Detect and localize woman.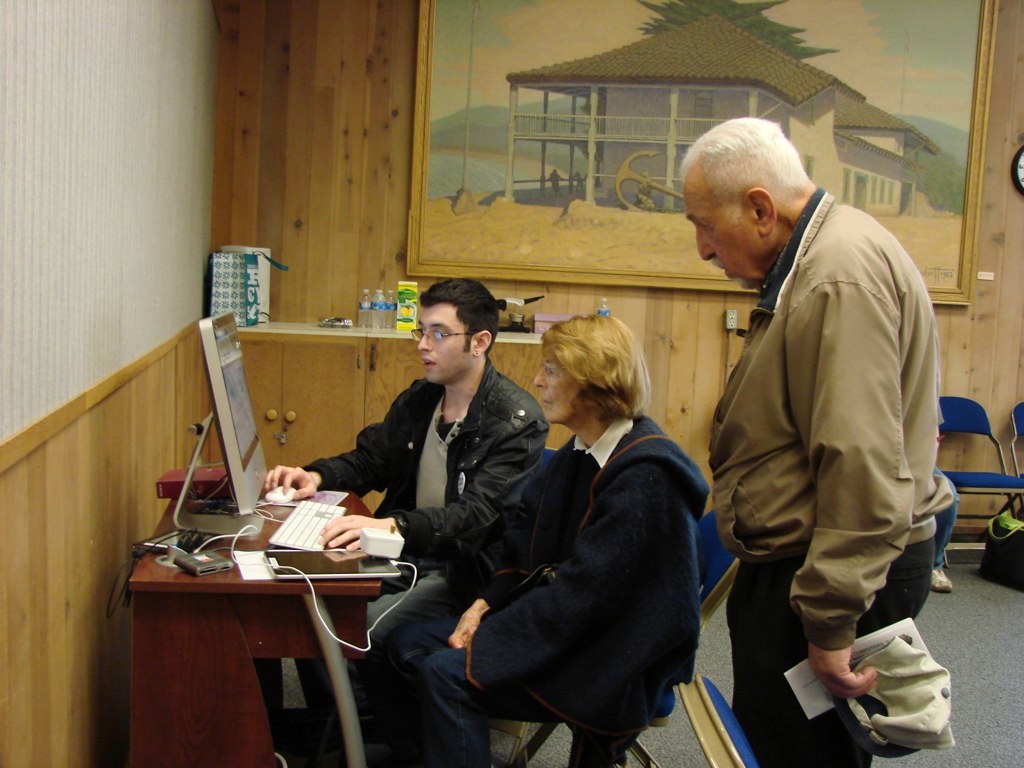
Localized at box=[397, 318, 705, 767].
